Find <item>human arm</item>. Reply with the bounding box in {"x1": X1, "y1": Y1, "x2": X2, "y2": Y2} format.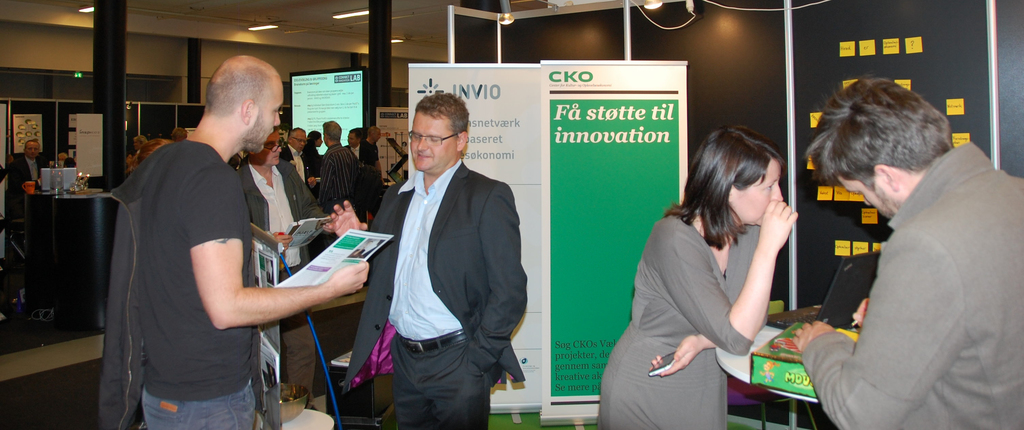
{"x1": 188, "y1": 157, "x2": 374, "y2": 327}.
